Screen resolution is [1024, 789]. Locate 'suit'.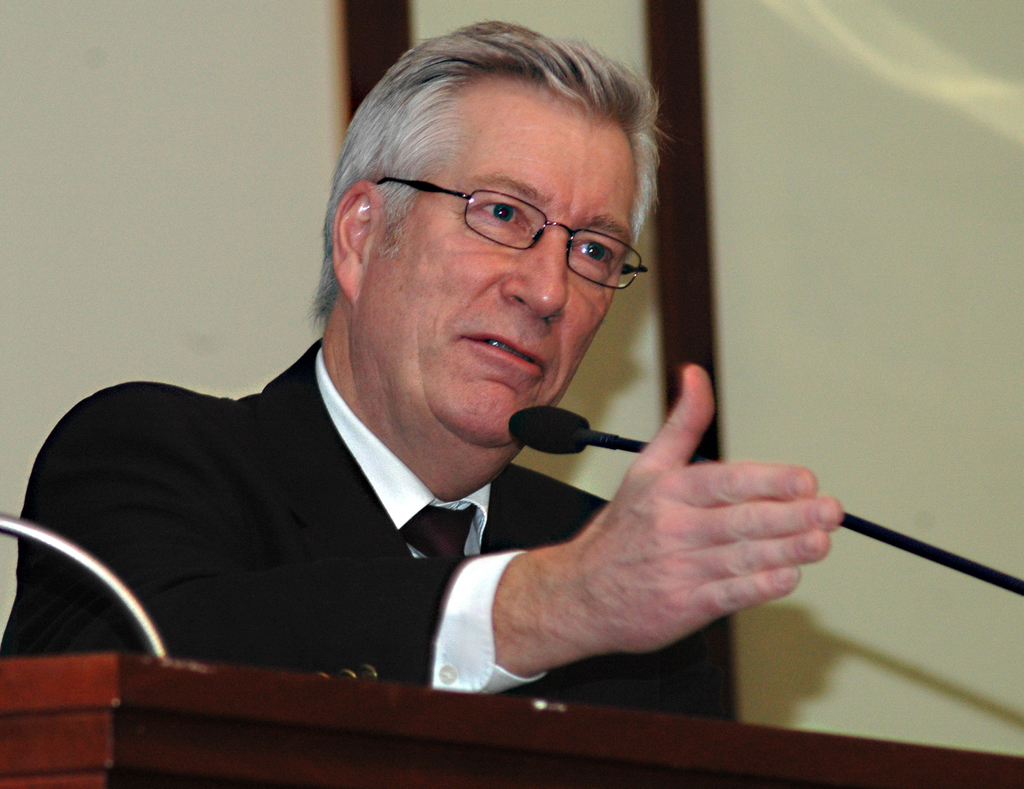
x1=1 y1=336 x2=737 y2=718.
